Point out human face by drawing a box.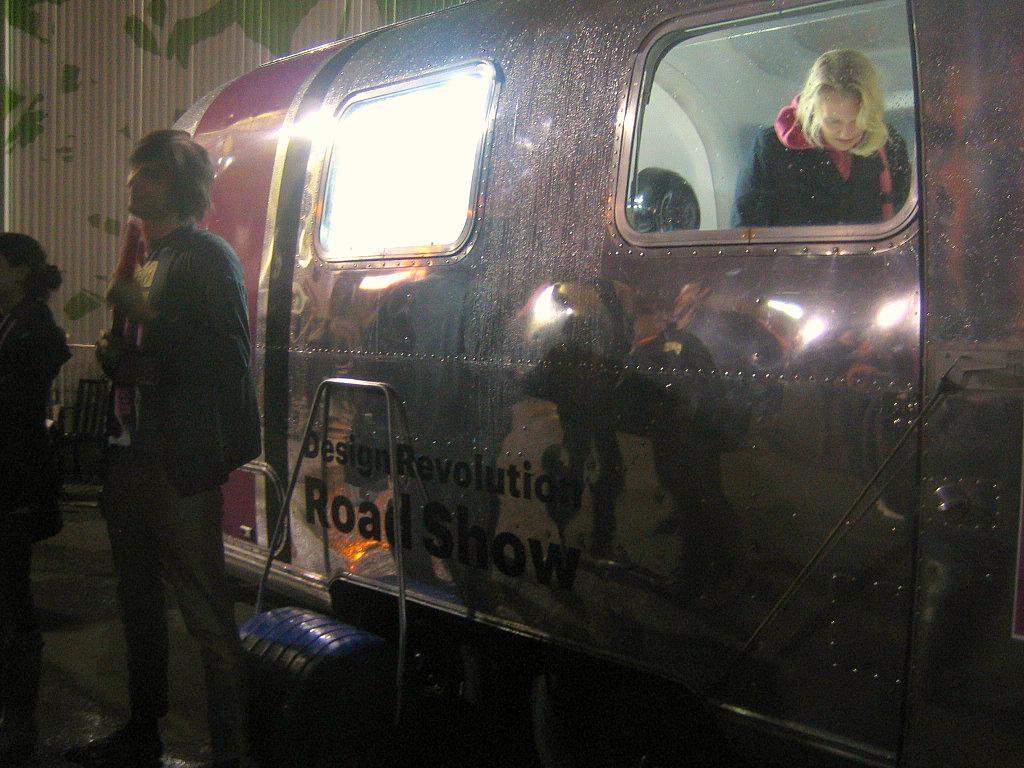
Rect(1, 254, 15, 296).
